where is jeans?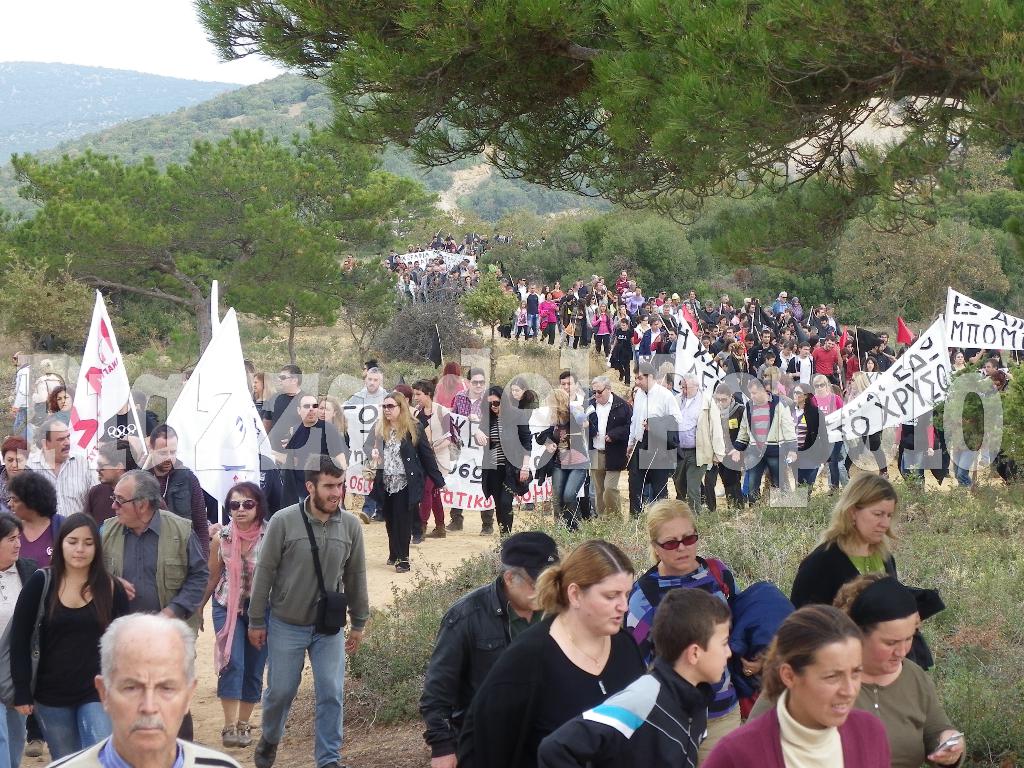
[x1=743, y1=457, x2=794, y2=487].
